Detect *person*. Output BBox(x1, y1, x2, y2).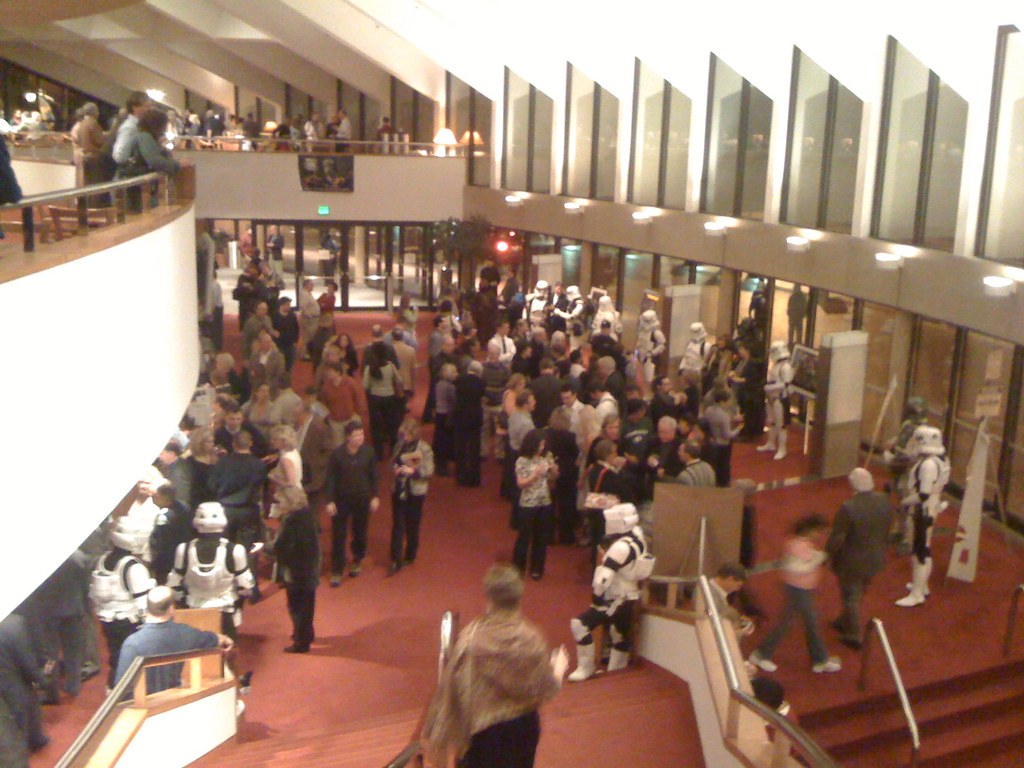
BBox(368, 350, 401, 445).
